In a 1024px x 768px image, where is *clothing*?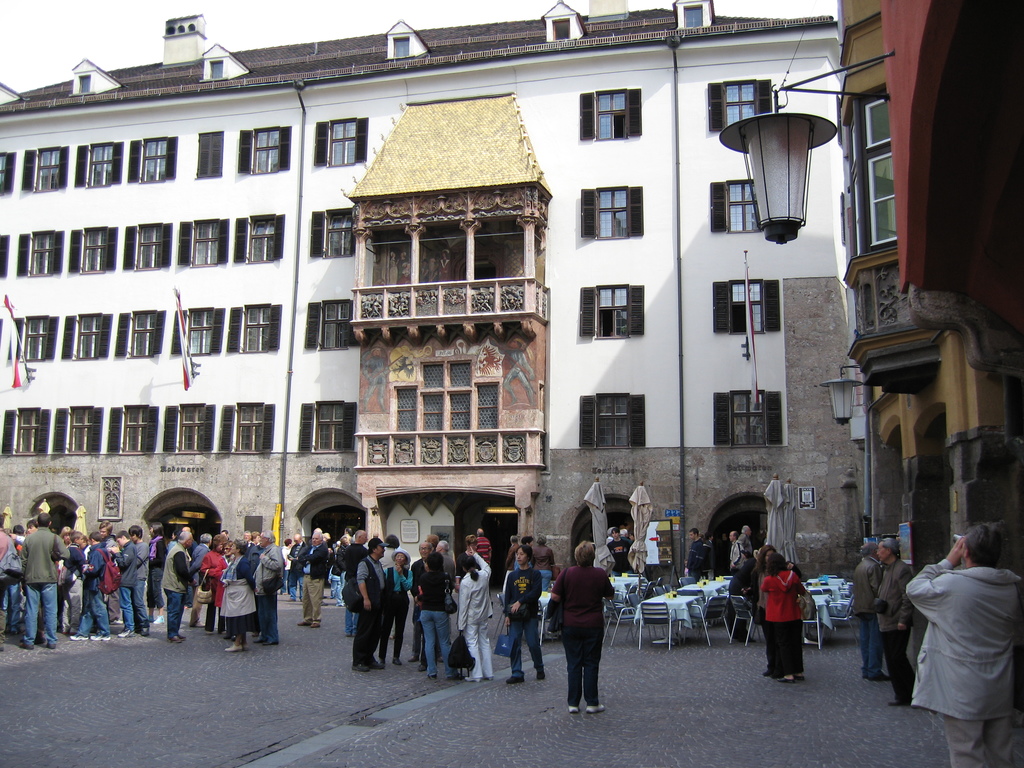
(x1=759, y1=570, x2=800, y2=673).
